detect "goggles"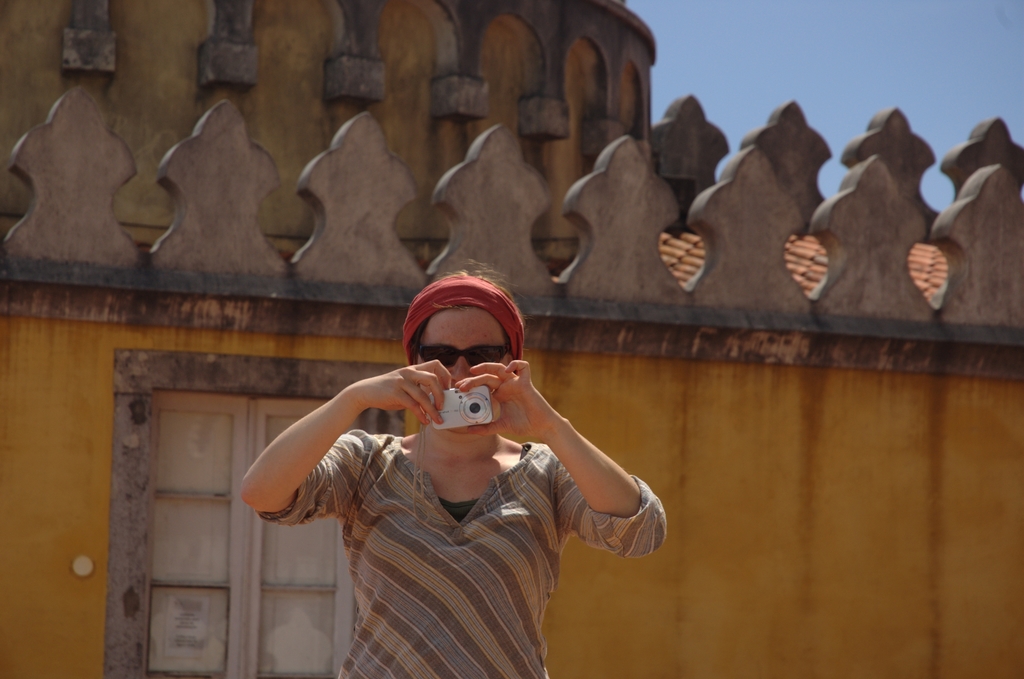
bbox=(411, 348, 510, 373)
